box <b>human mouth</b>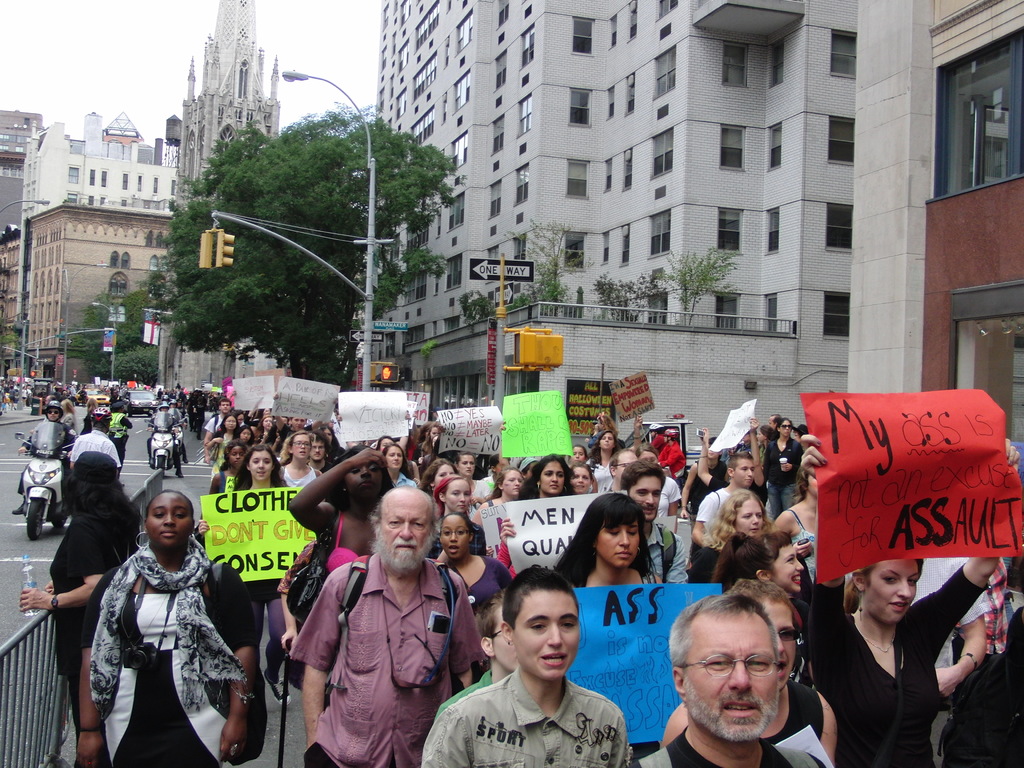
left=749, top=525, right=758, bottom=532
